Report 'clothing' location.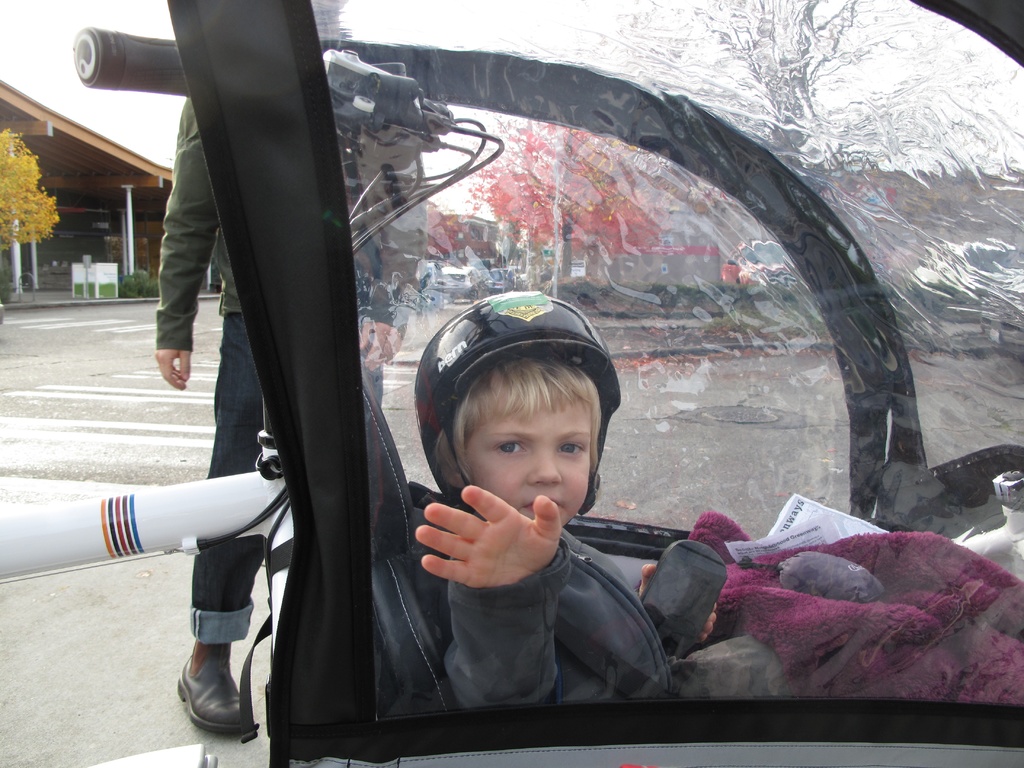
Report: Rect(159, 95, 429, 641).
